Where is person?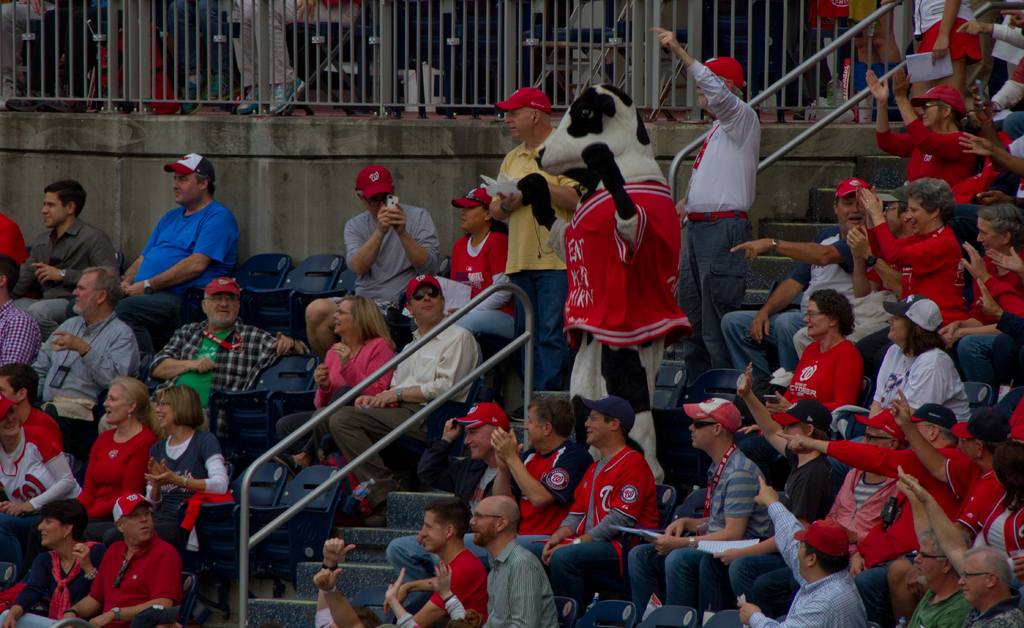
locate(488, 87, 586, 424).
